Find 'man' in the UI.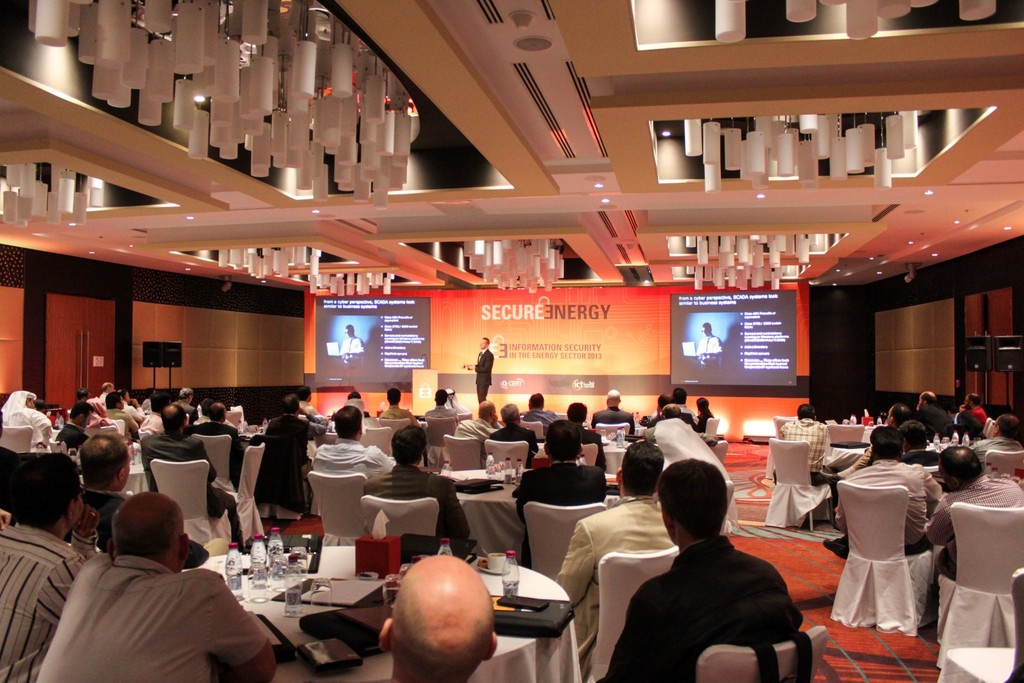
UI element at 567 402 607 467.
